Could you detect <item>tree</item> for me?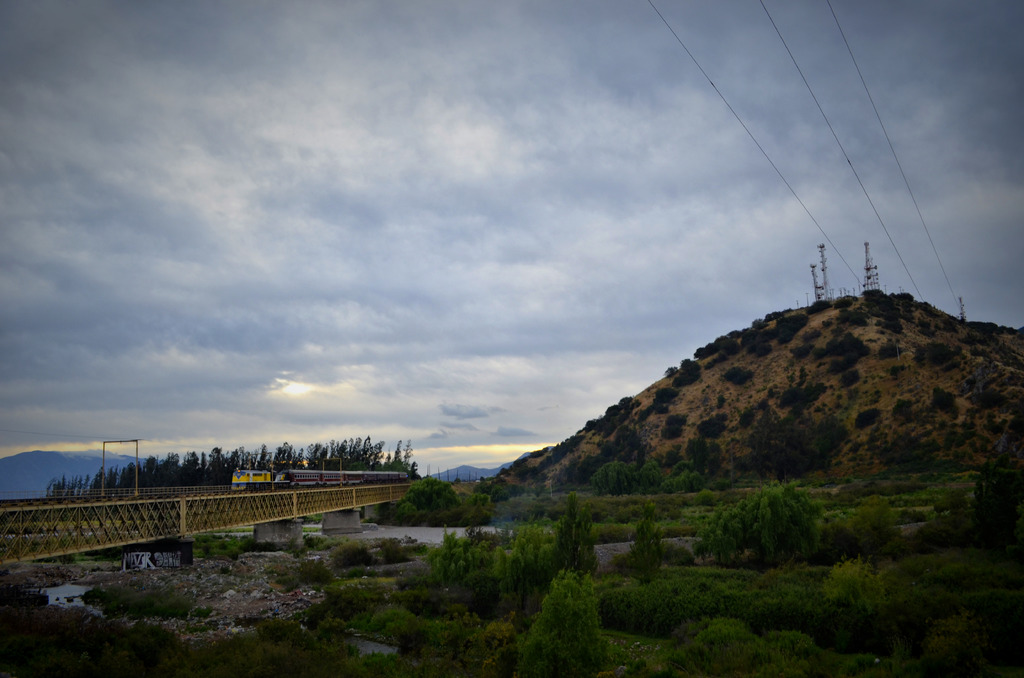
Detection result: [495, 517, 560, 560].
